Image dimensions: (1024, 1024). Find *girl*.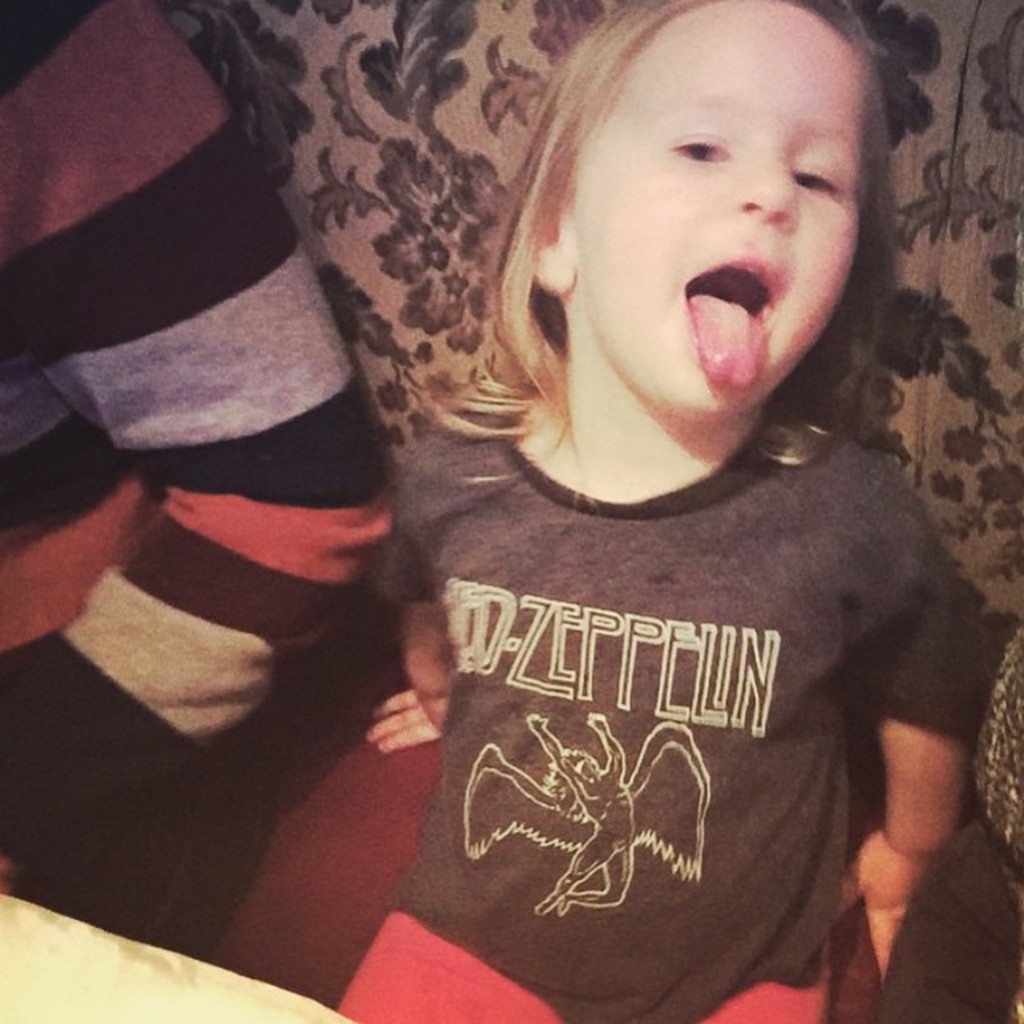
[336,0,974,1022].
